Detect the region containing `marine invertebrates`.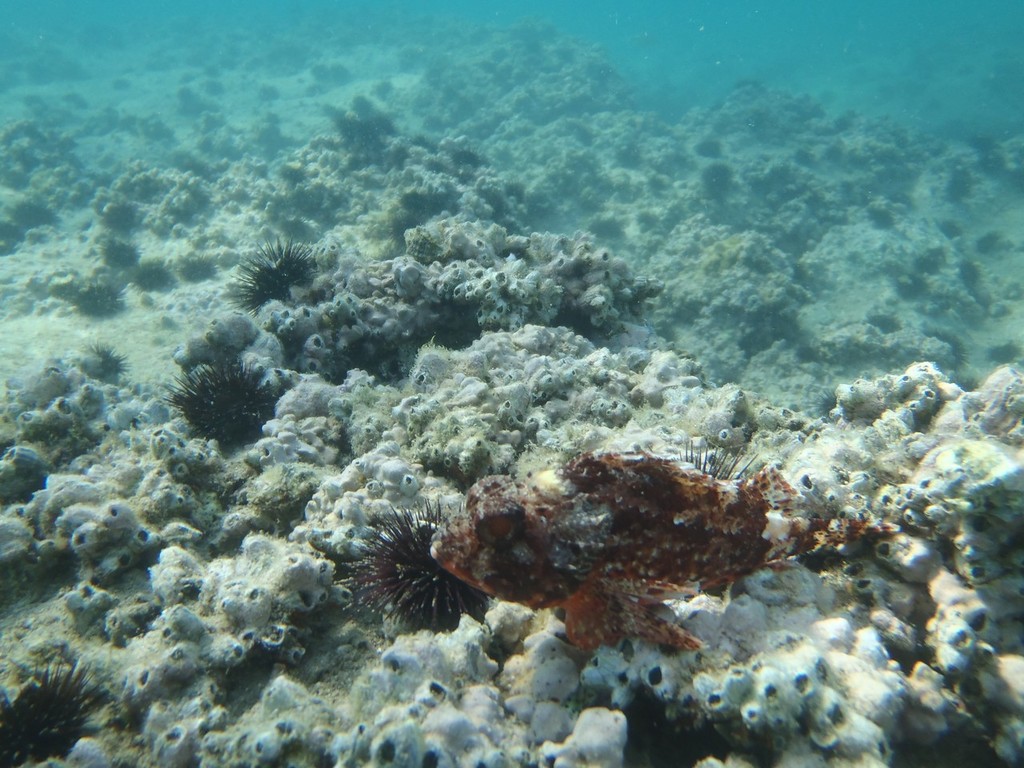
locate(438, 413, 888, 673).
